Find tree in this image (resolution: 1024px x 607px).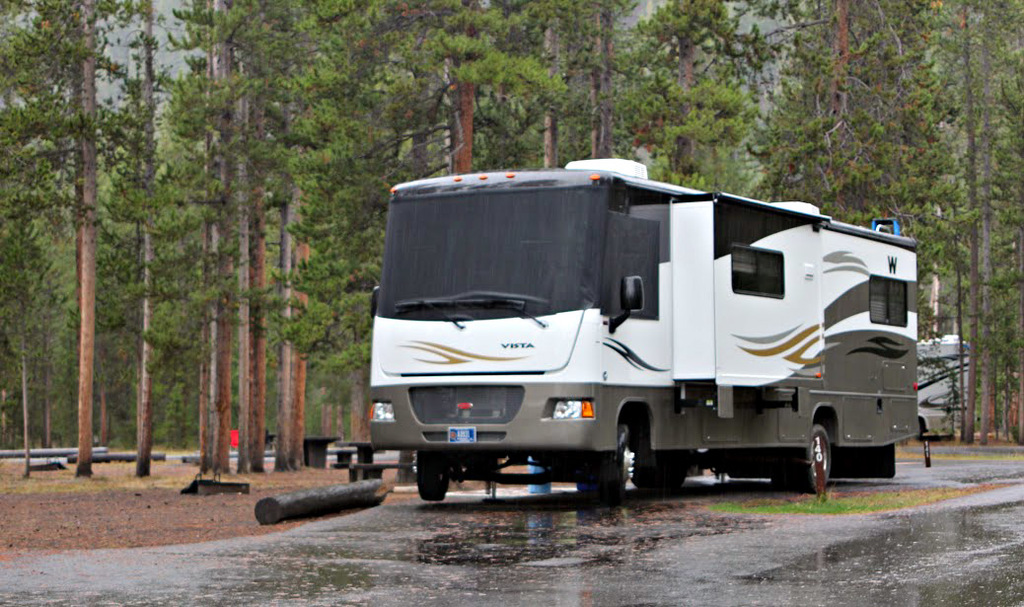
pyautogui.locateOnScreen(587, 0, 672, 181).
